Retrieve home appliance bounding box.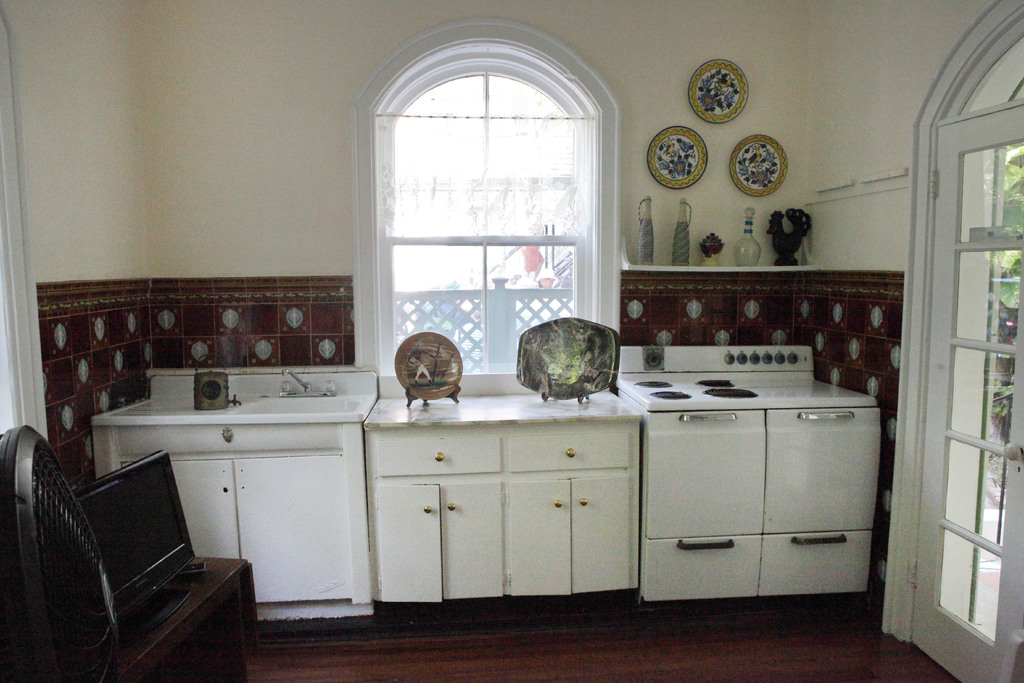
Bounding box: <bbox>598, 350, 906, 641</bbox>.
